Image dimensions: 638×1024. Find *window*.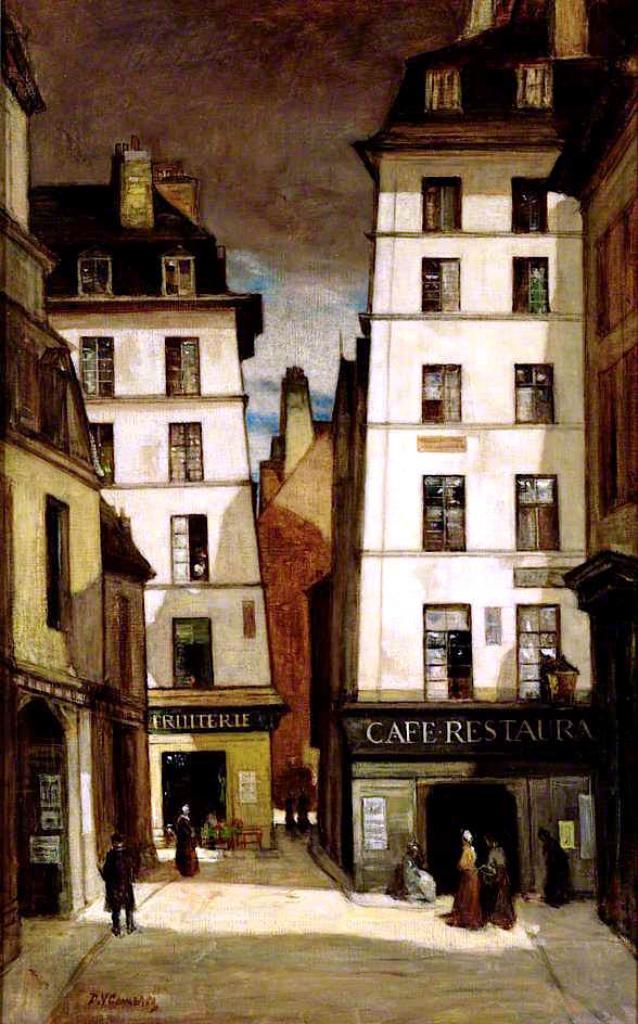
<box>515,604,564,695</box>.
